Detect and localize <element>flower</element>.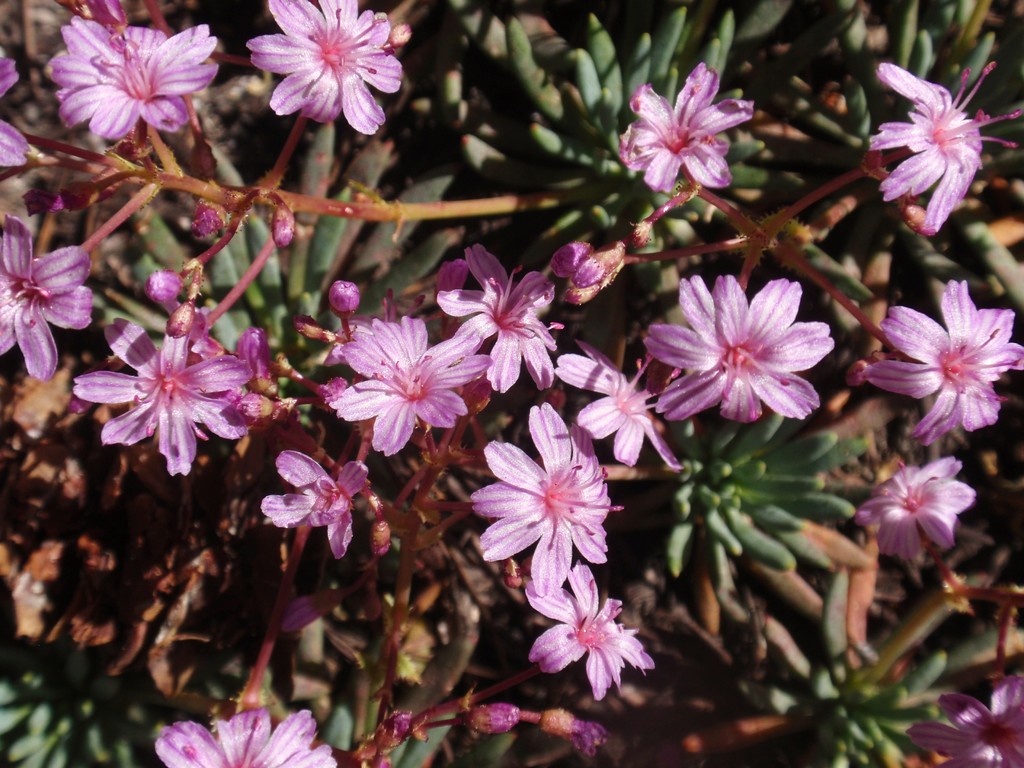
Localized at [871, 59, 1023, 228].
